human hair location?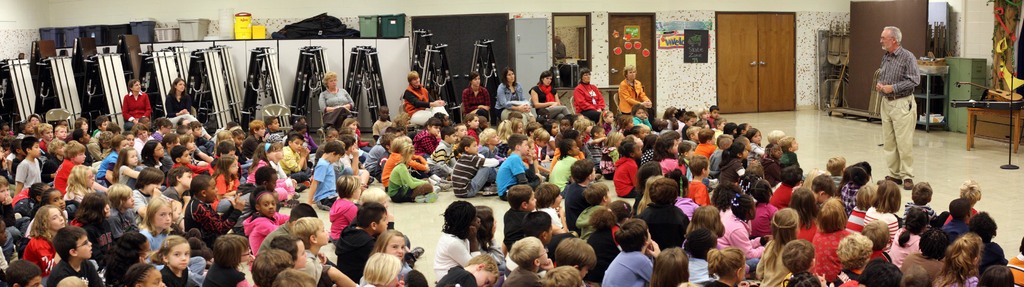
crop(656, 129, 675, 154)
